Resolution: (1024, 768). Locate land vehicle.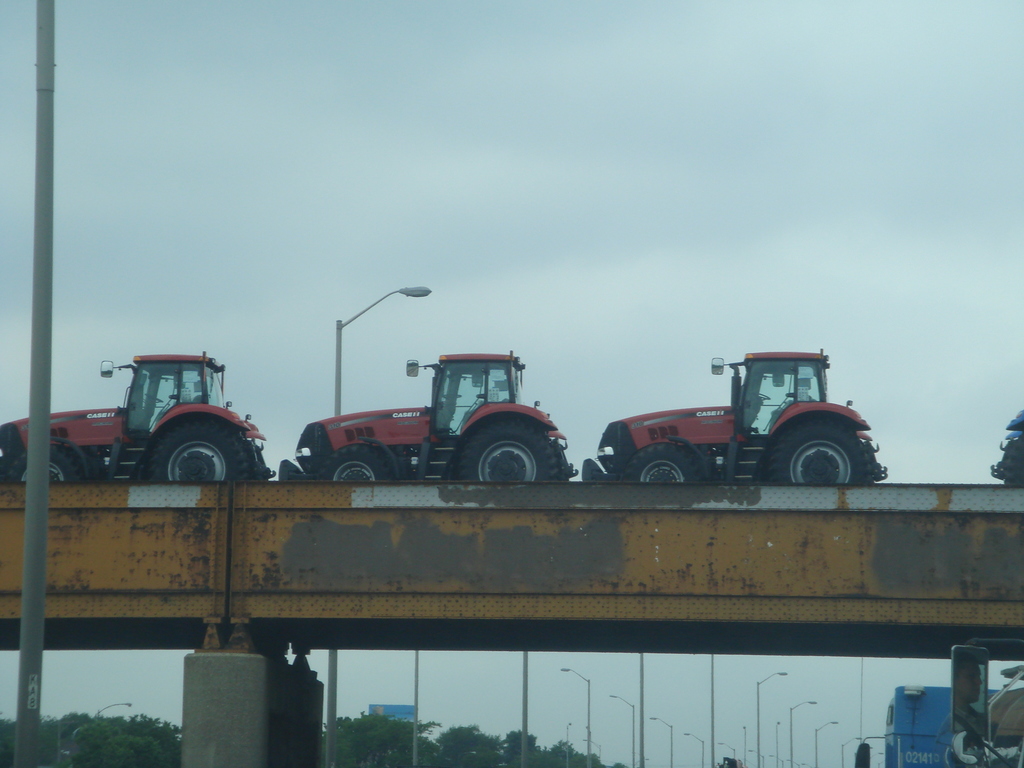
pyautogui.locateOnScreen(0, 355, 267, 484).
